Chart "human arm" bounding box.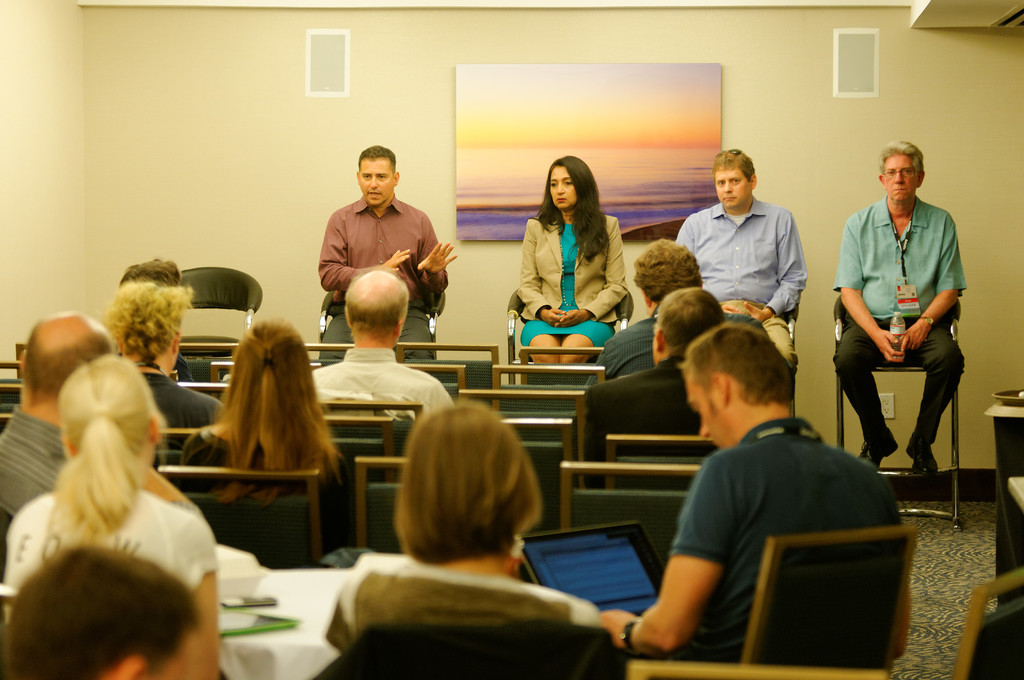
Charted: crop(166, 521, 229, 679).
